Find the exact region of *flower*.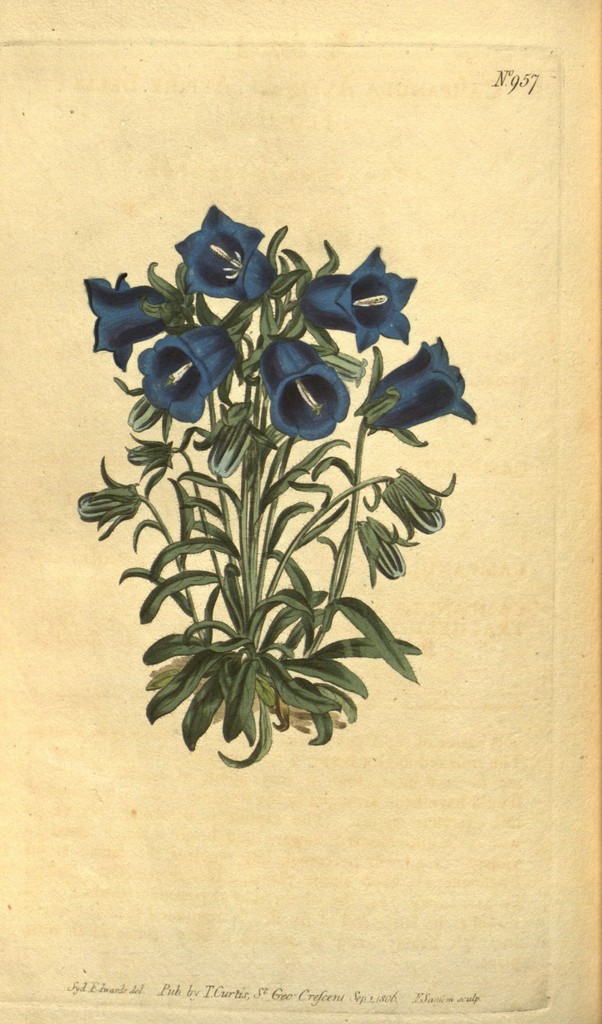
Exact region: [76,267,172,376].
